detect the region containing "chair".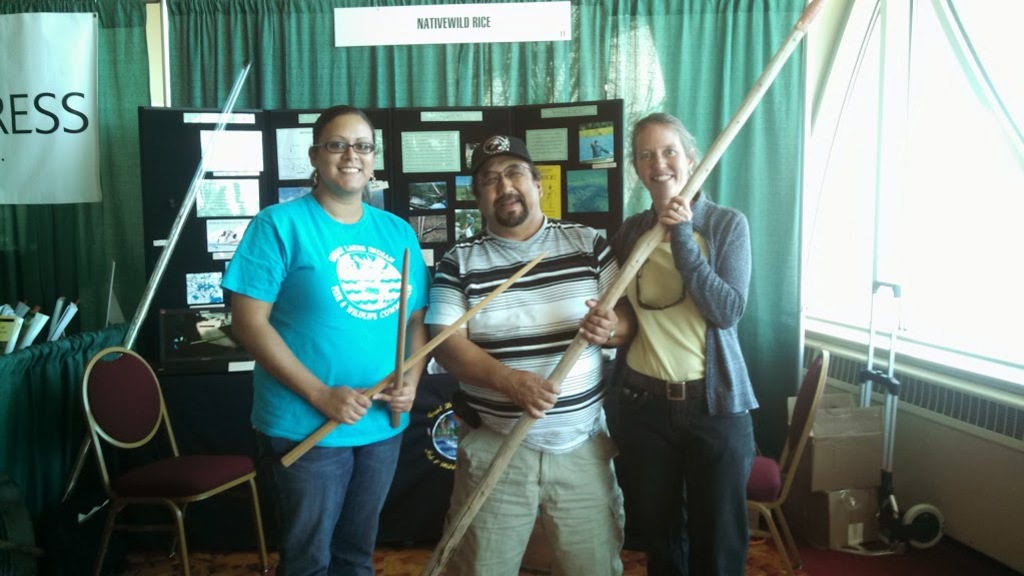
675/342/828/575.
